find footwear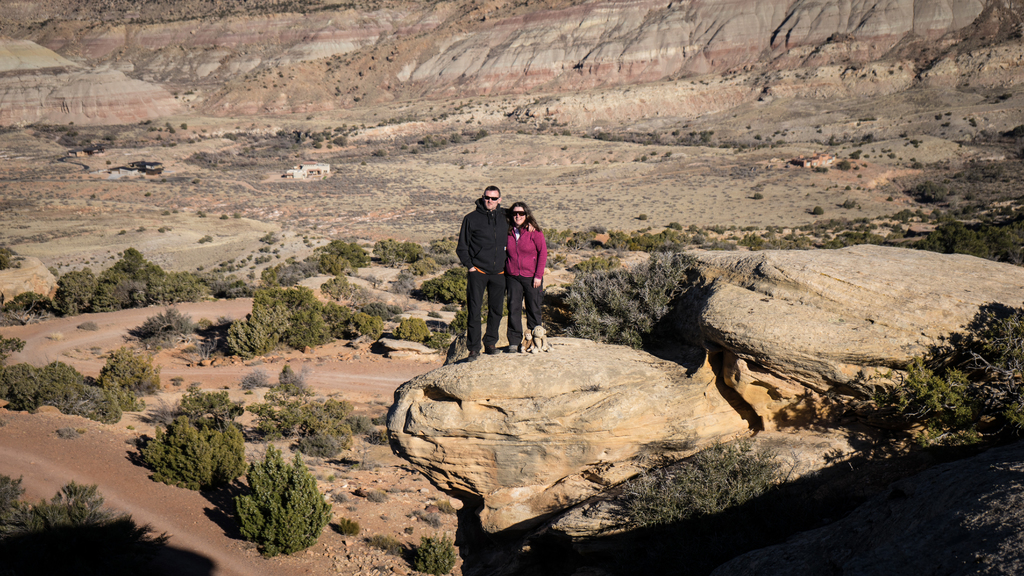
485, 343, 500, 355
